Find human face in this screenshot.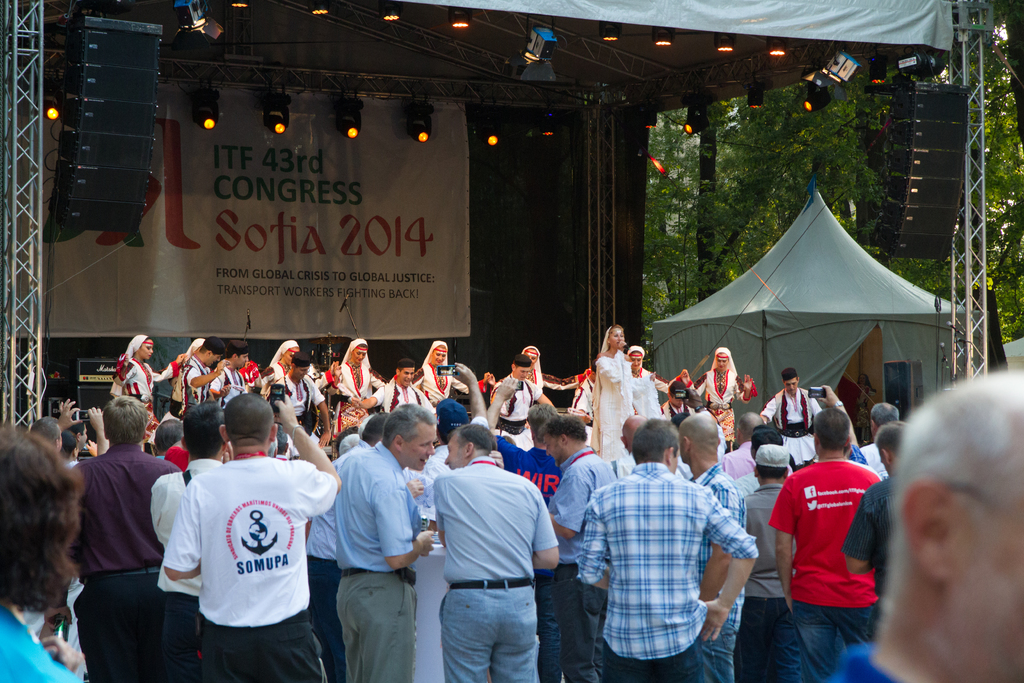
The bounding box for human face is x1=282, y1=344, x2=292, y2=366.
